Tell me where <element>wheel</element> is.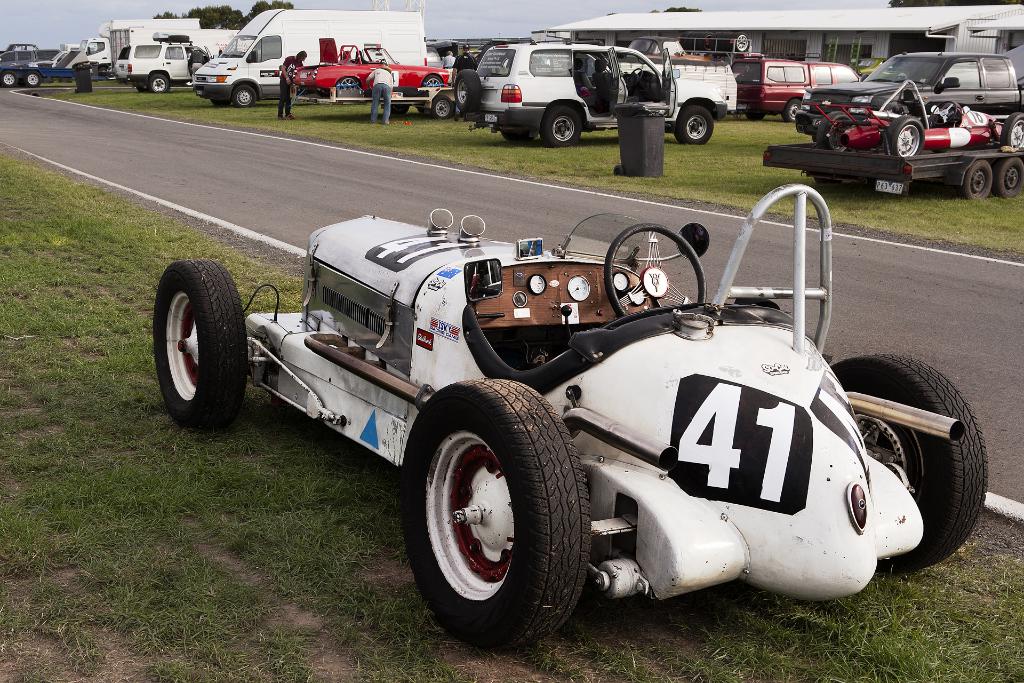
<element>wheel</element> is at <box>339,76,358,88</box>.
